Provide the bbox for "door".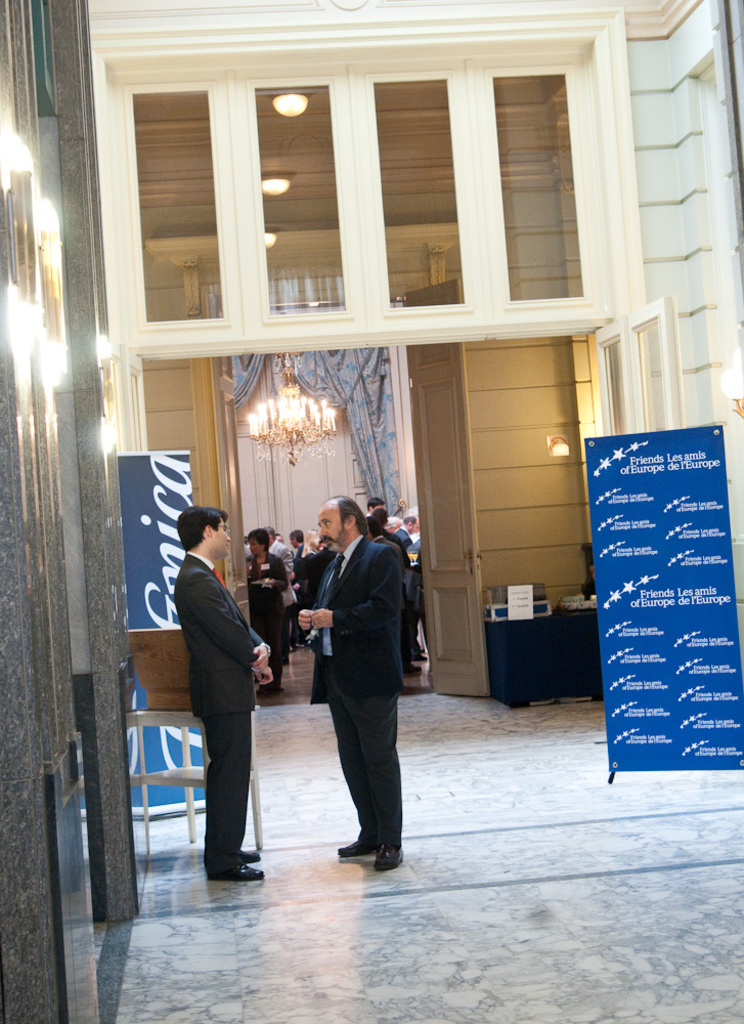
x1=209, y1=361, x2=252, y2=622.
